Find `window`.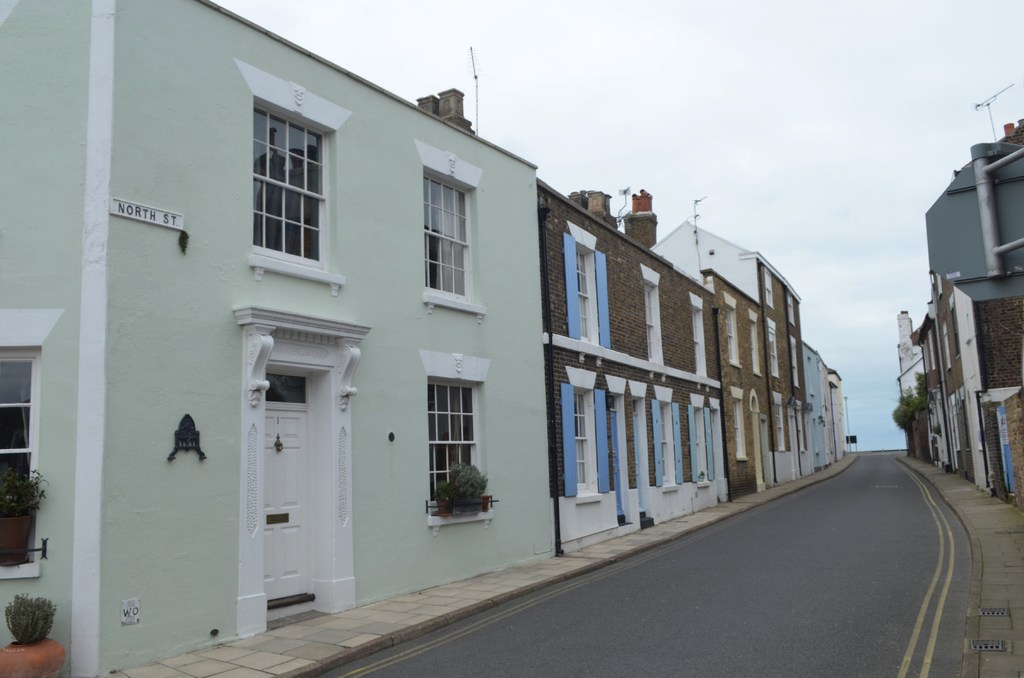
731, 387, 744, 463.
